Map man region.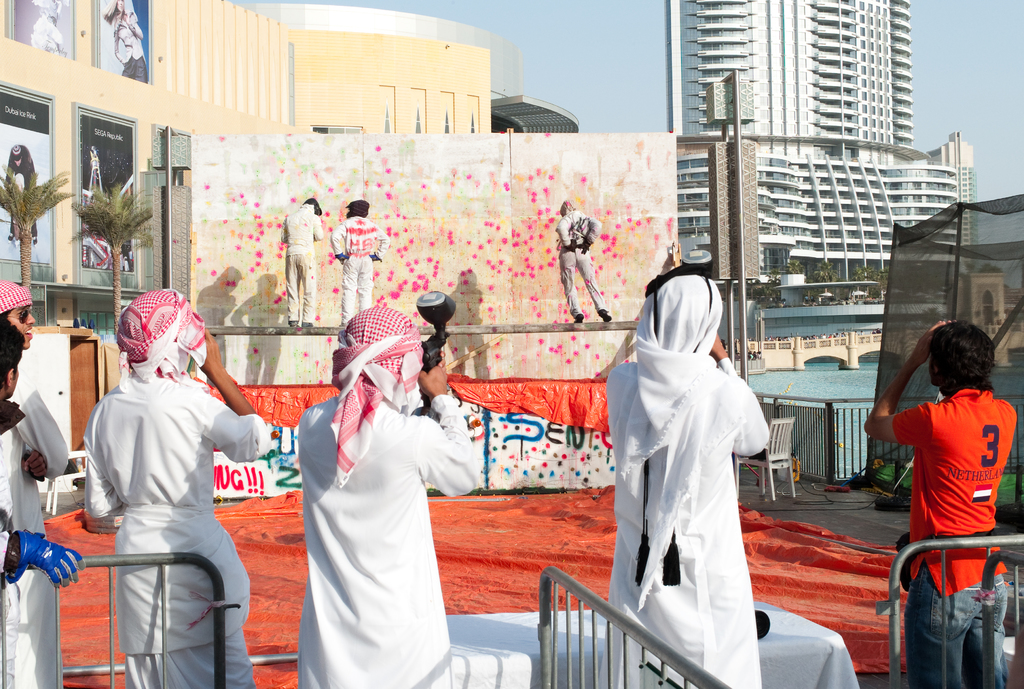
Mapped to 0, 281, 73, 688.
